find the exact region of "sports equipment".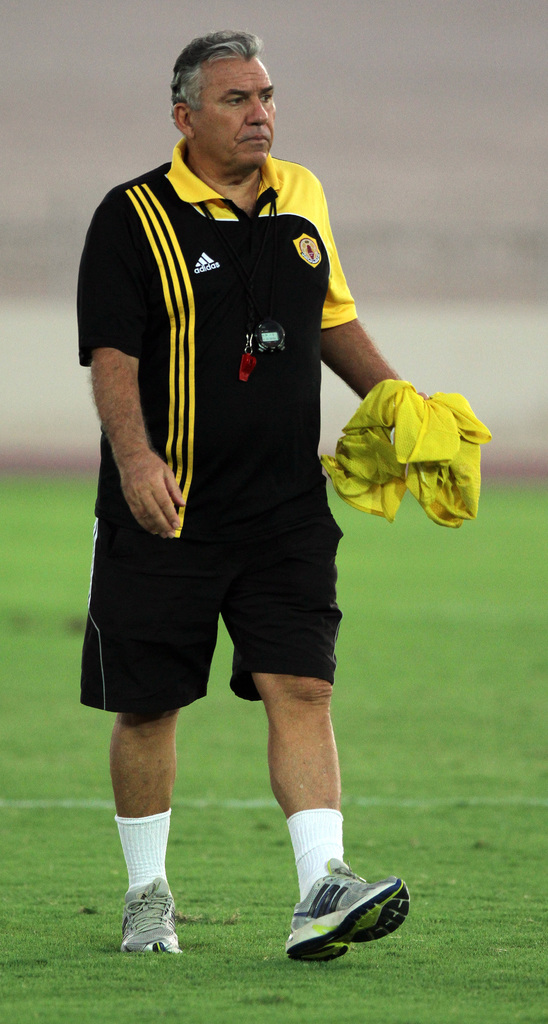
Exact region: x1=78 y1=132 x2=357 y2=540.
